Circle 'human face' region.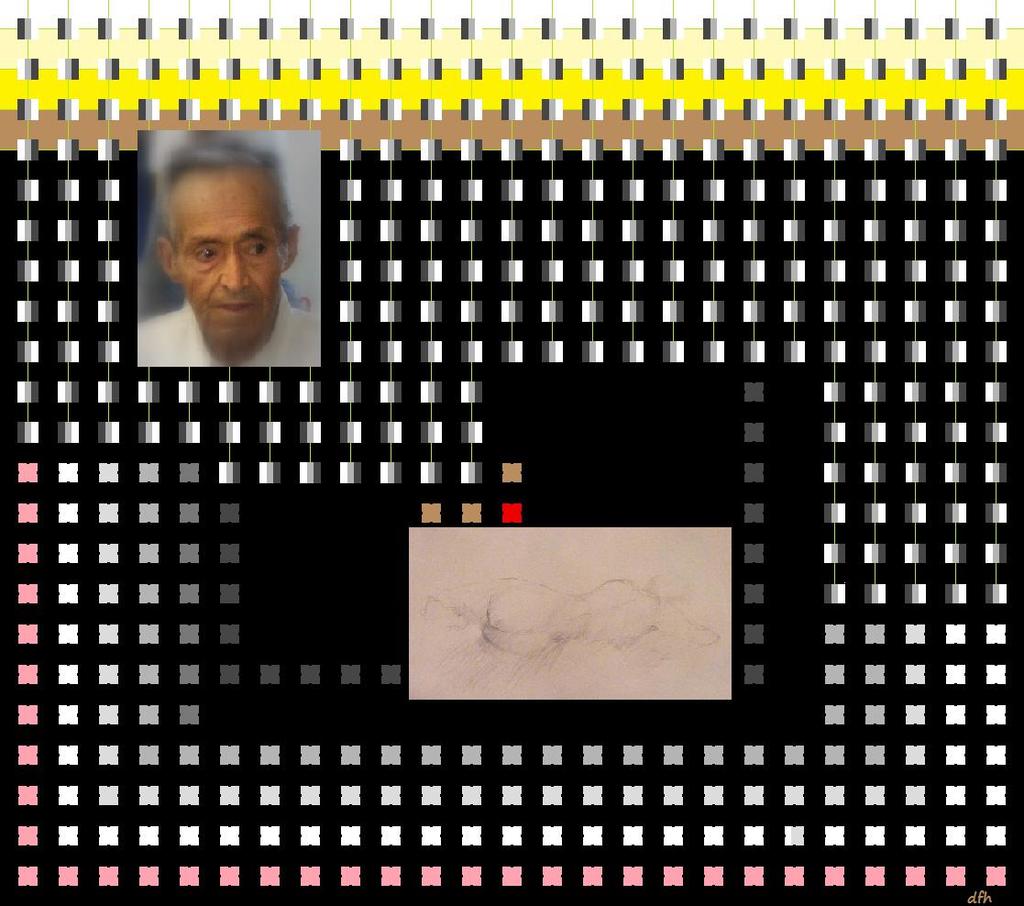
Region: {"left": 179, "top": 162, "right": 284, "bottom": 343}.
